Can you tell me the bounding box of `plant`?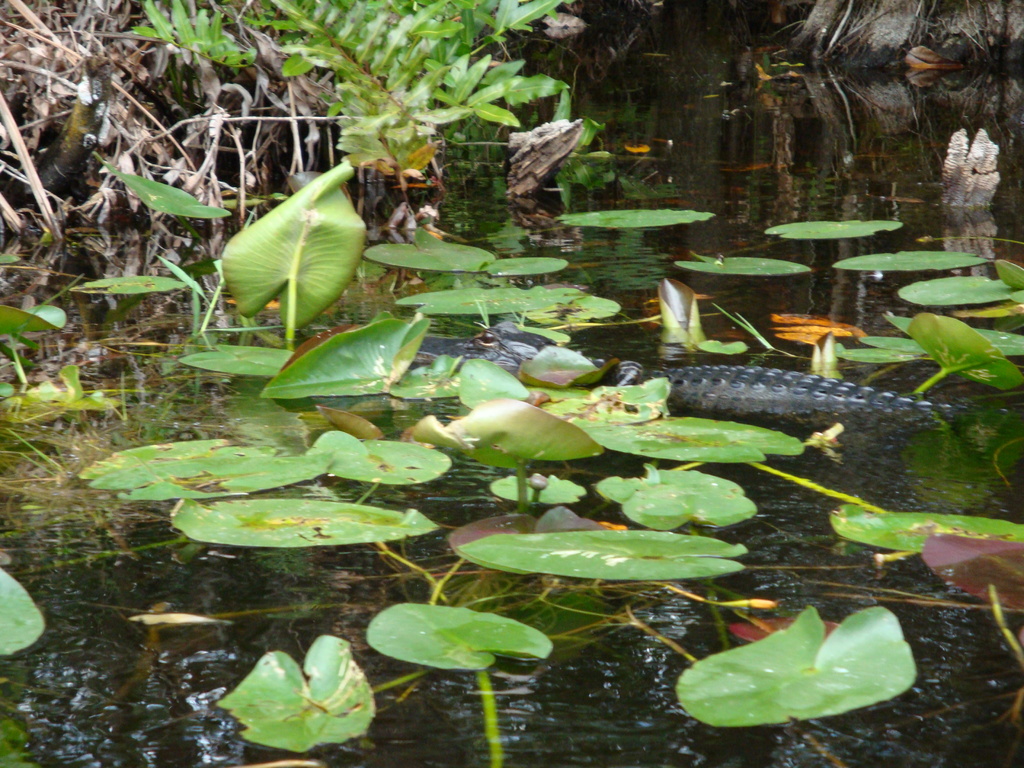
left=200, top=145, right=383, bottom=349.
